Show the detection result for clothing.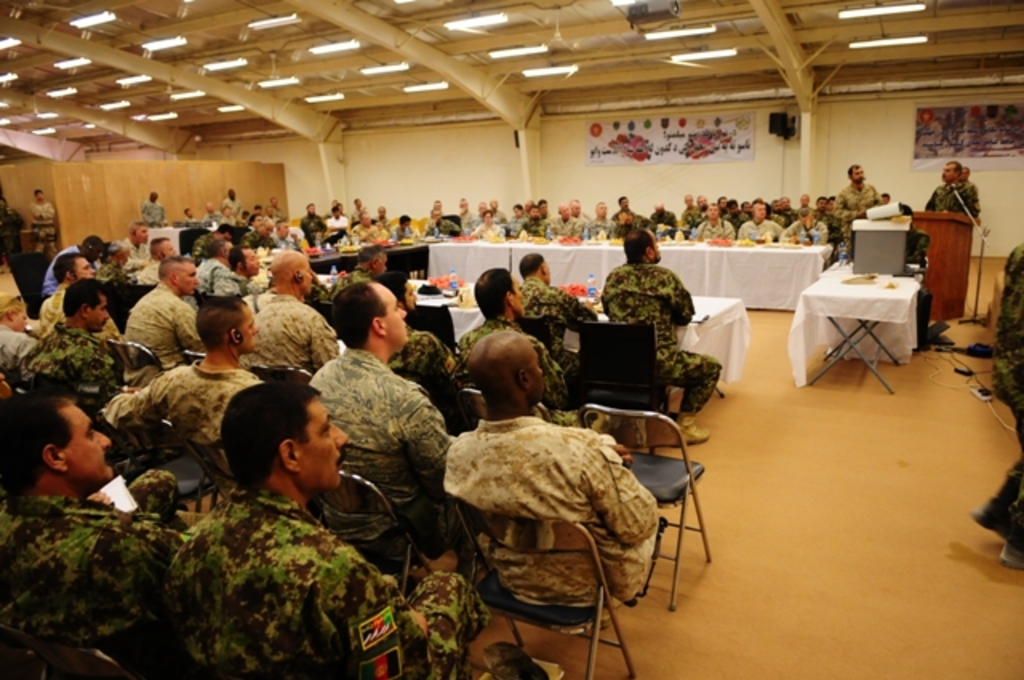
(608, 218, 638, 238).
